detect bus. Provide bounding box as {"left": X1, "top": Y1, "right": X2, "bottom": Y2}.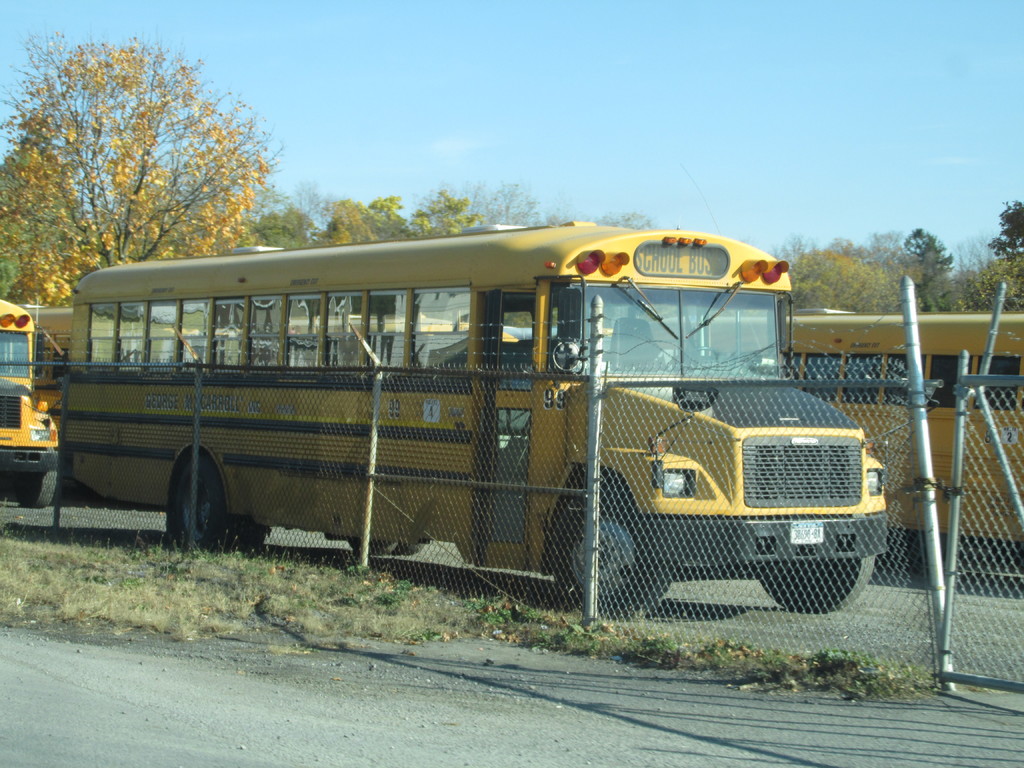
{"left": 652, "top": 305, "right": 1020, "bottom": 575}.
